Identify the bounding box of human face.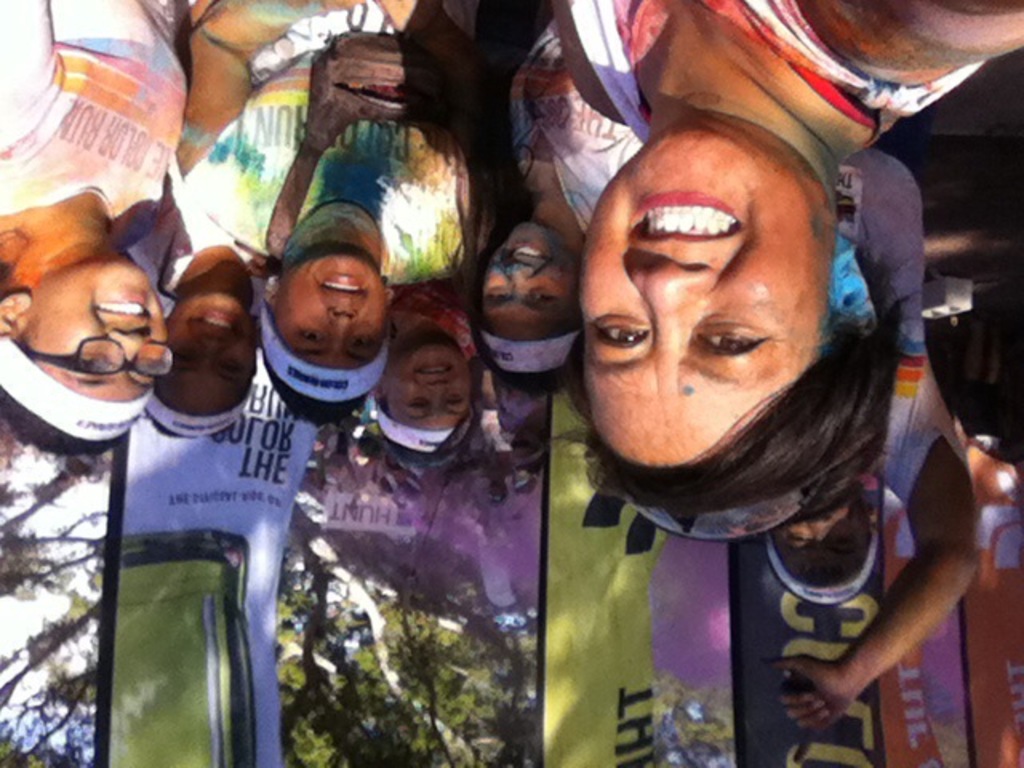
[578,128,824,467].
